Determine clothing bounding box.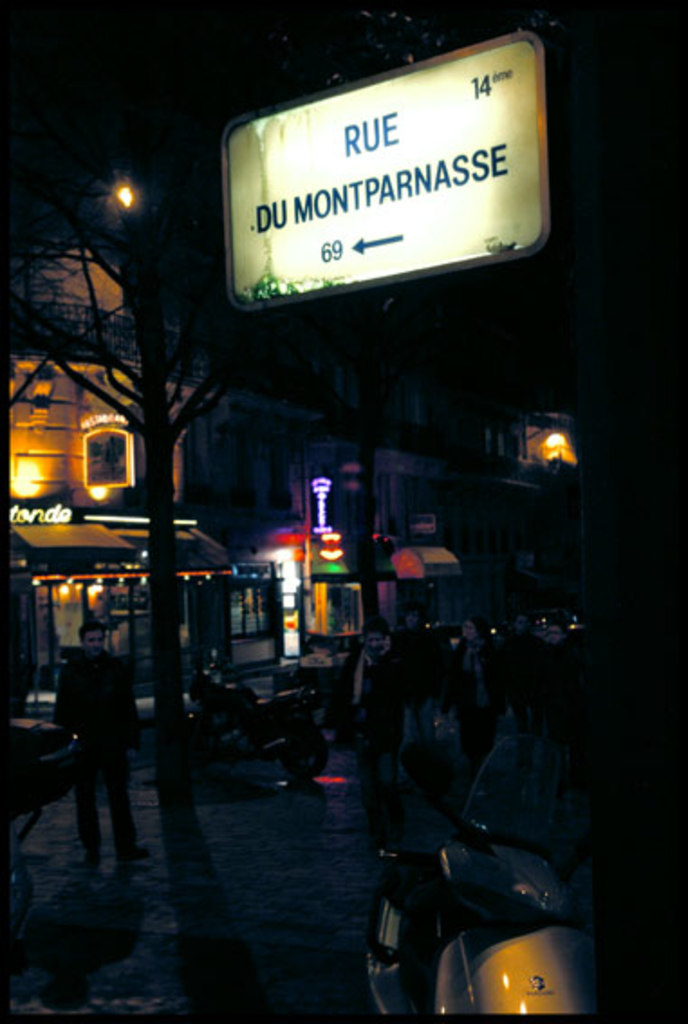
Determined: (318, 643, 399, 847).
